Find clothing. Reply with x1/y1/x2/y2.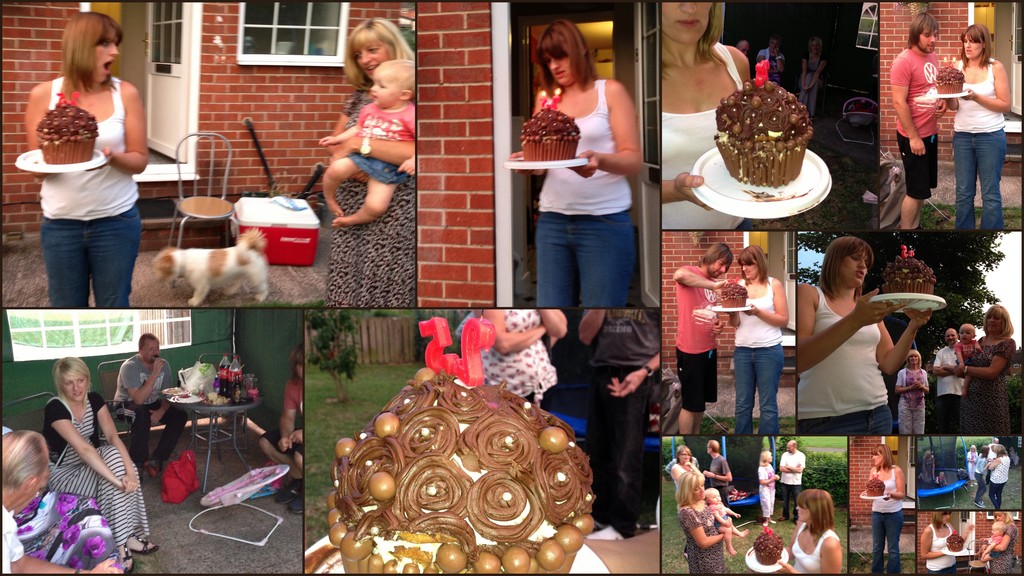
954/54/1004/239.
